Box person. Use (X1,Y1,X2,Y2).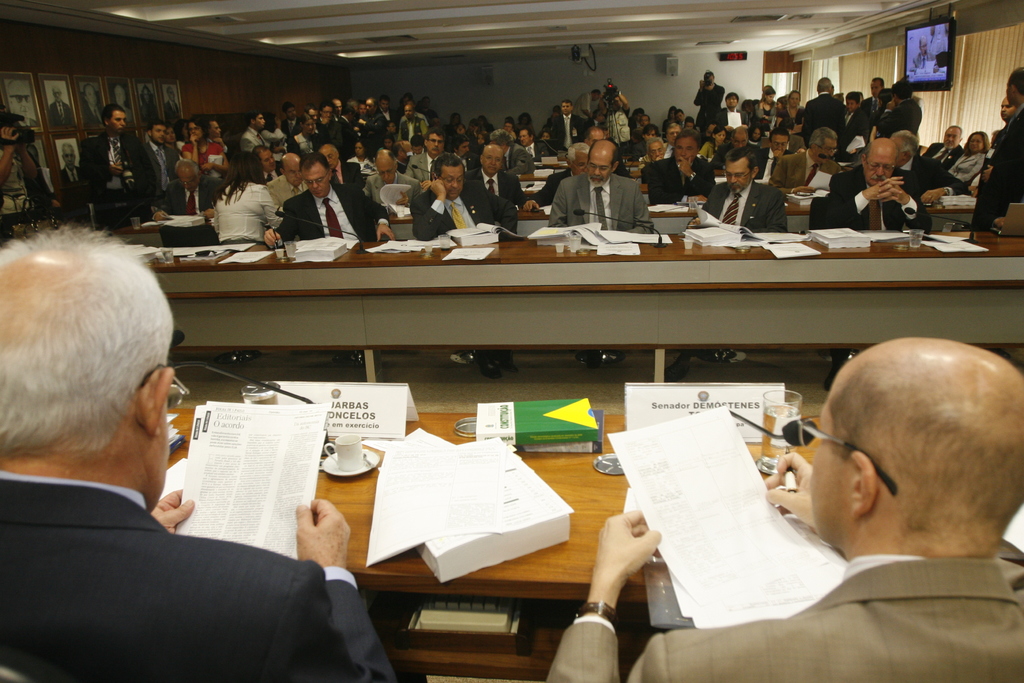
(165,82,181,123).
